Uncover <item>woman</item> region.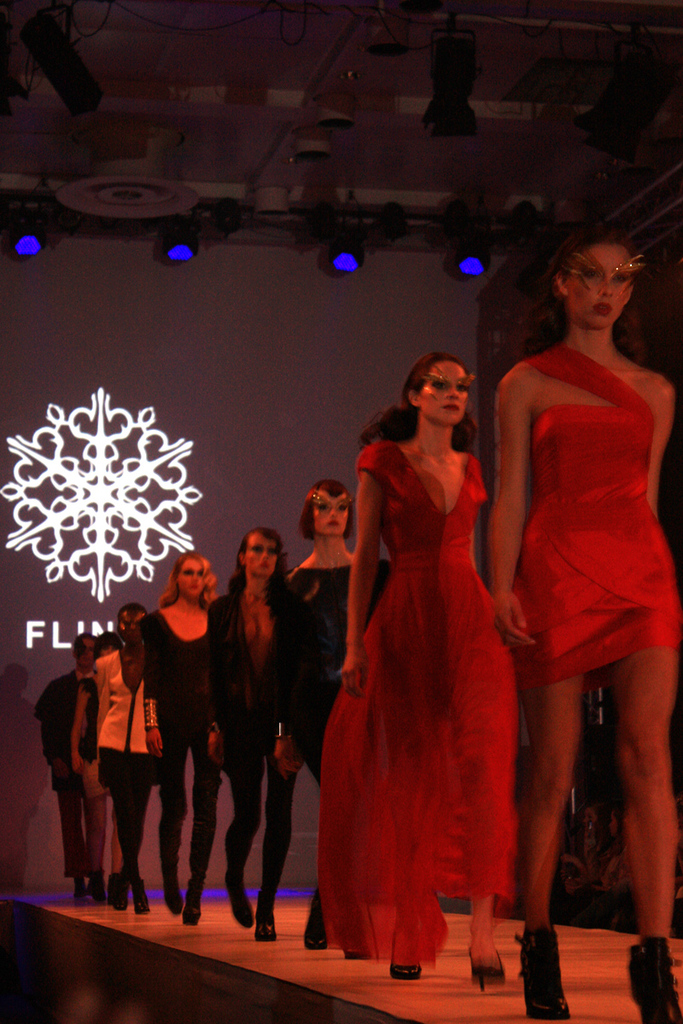
Uncovered: x1=34 y1=628 x2=97 y2=921.
